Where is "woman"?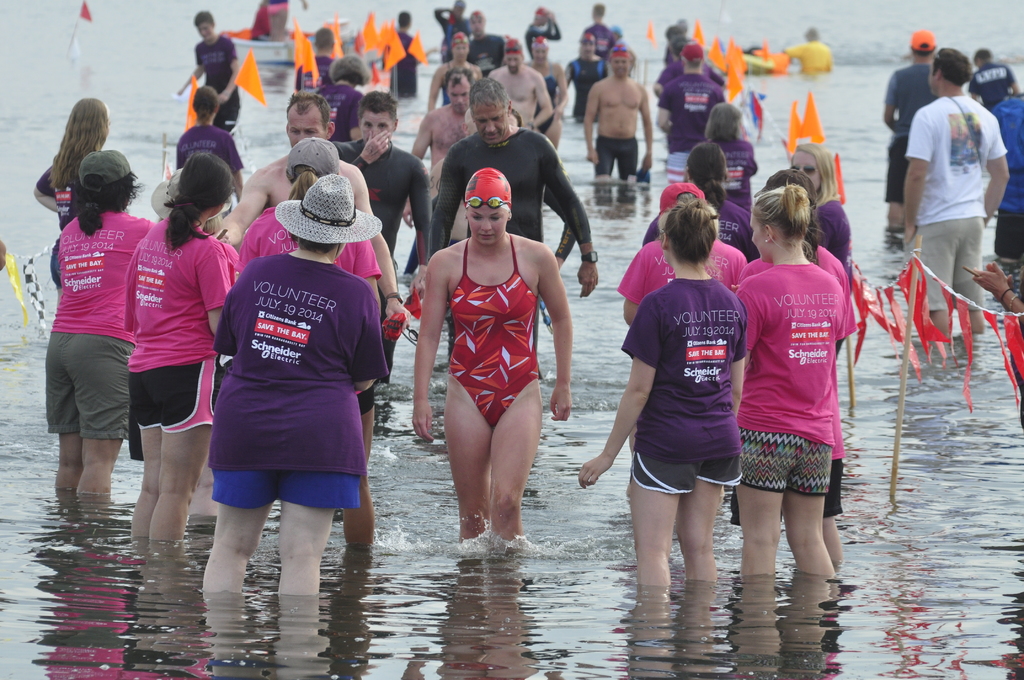
x1=725, y1=184, x2=838, y2=583.
